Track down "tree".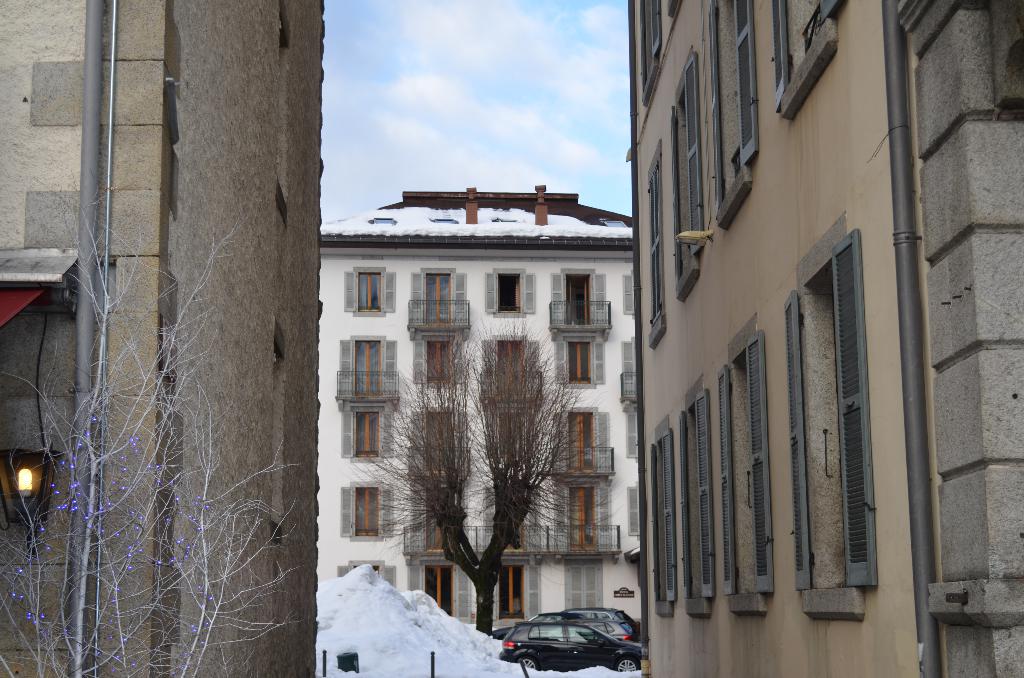
Tracked to rect(339, 302, 630, 635).
